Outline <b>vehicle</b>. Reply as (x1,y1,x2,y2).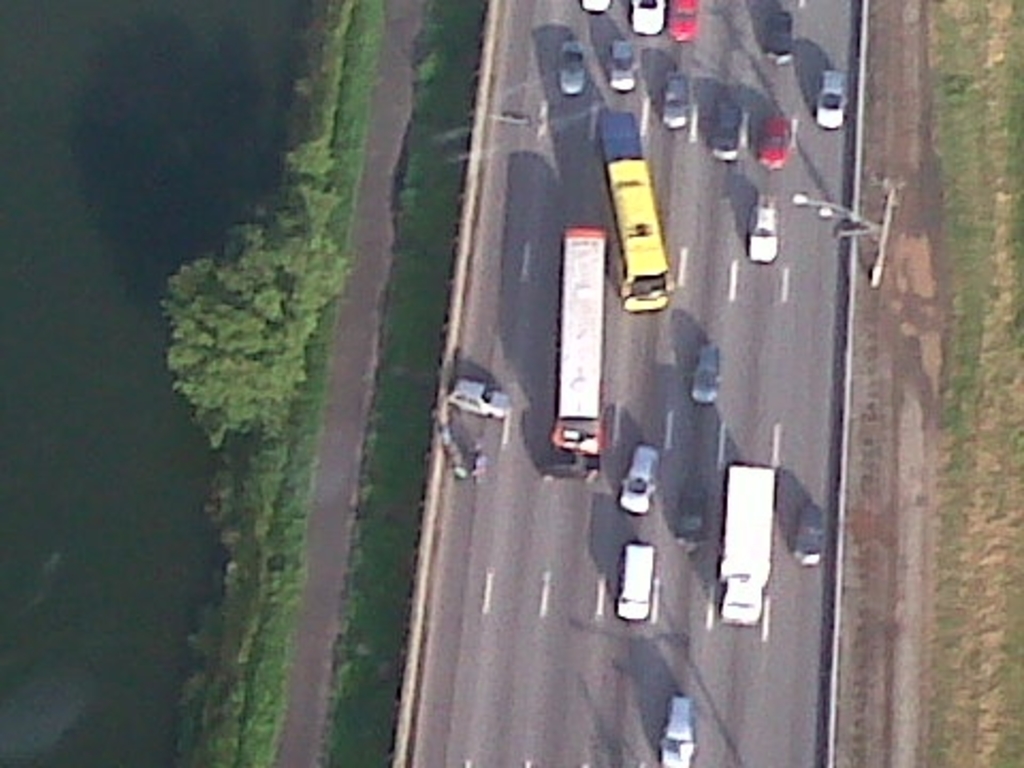
(550,218,614,474).
